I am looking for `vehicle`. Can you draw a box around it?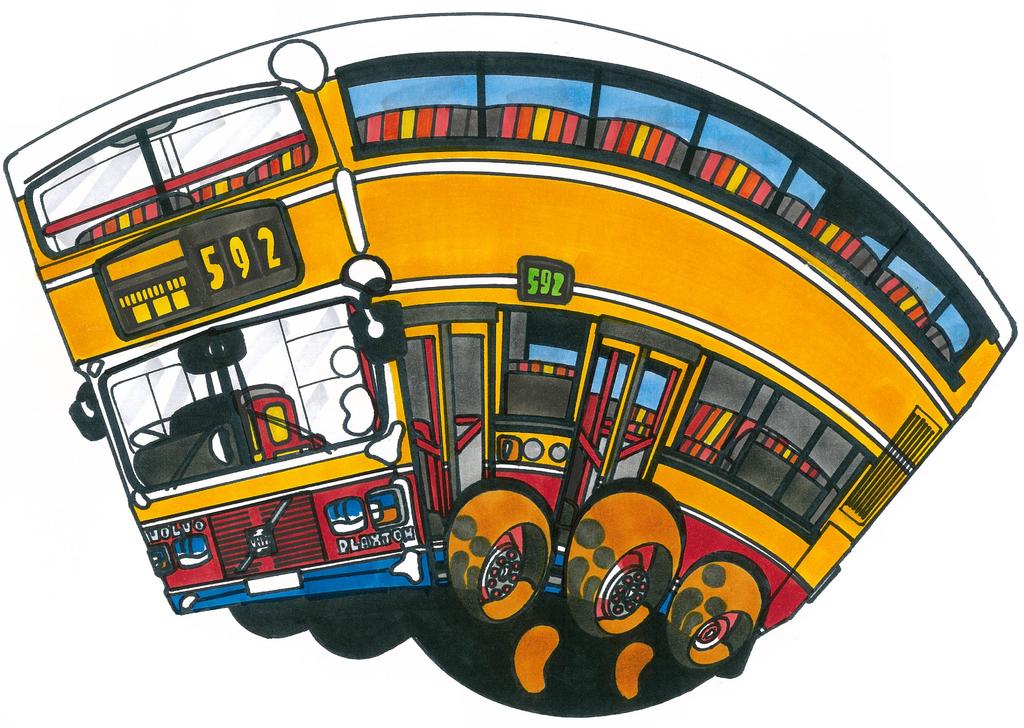
Sure, the bounding box is crop(54, 10, 1023, 688).
